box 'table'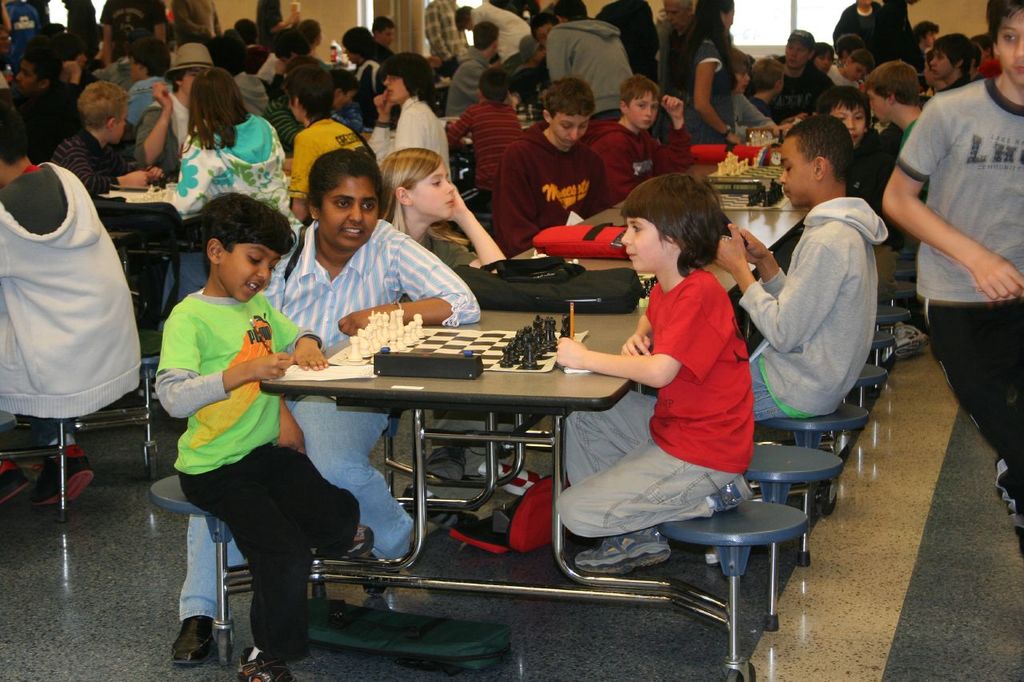
<bbox>161, 337, 766, 656</bbox>
